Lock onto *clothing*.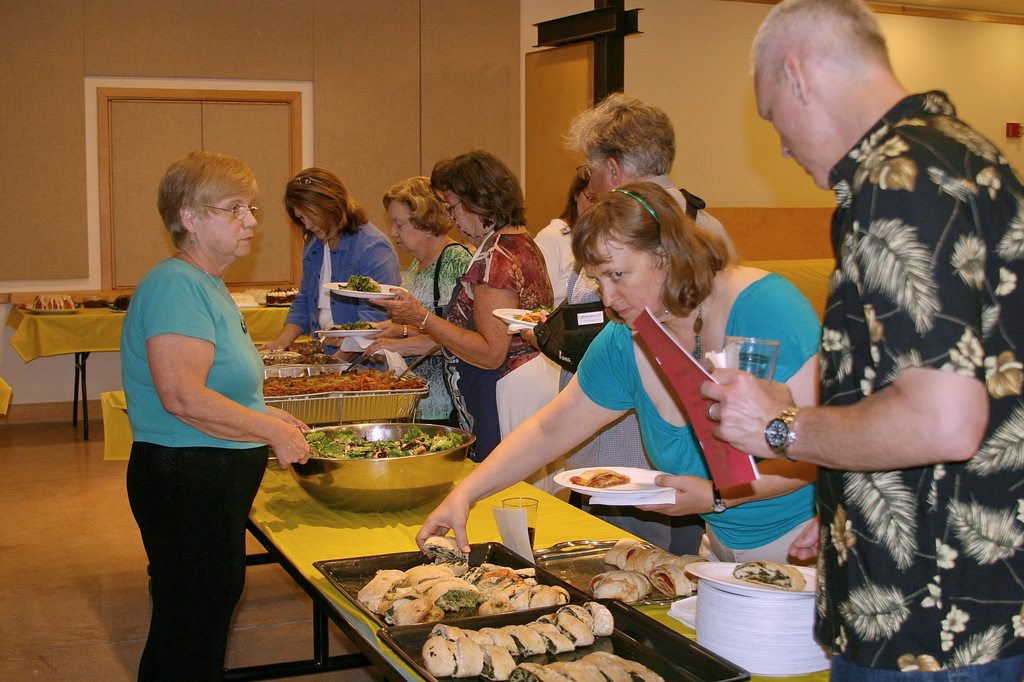
Locked: (397,237,467,432).
